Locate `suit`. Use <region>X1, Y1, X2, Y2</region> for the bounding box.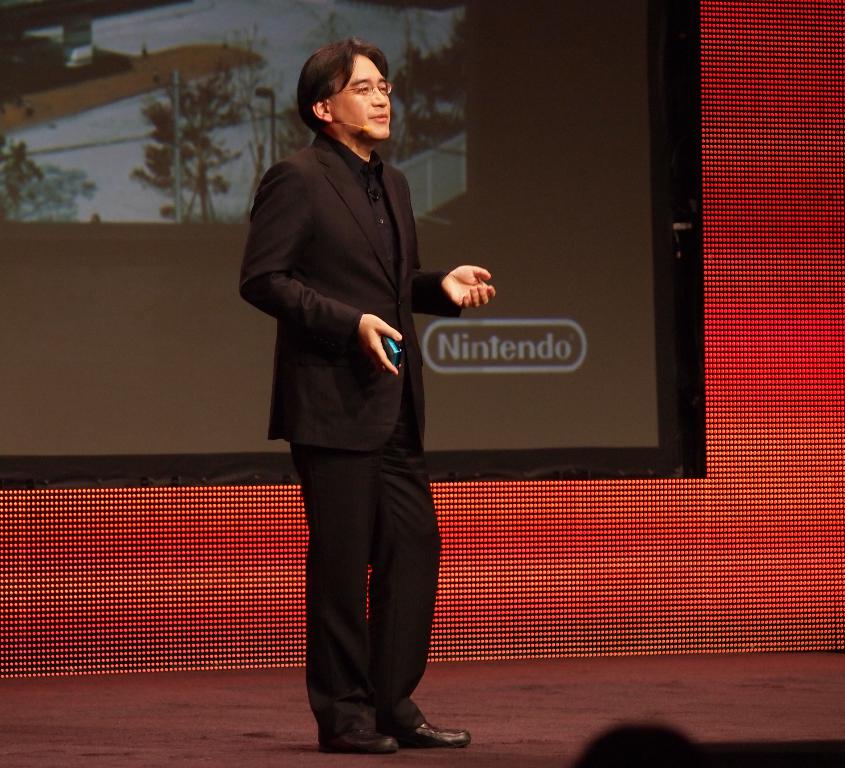
<region>215, 82, 455, 719</region>.
